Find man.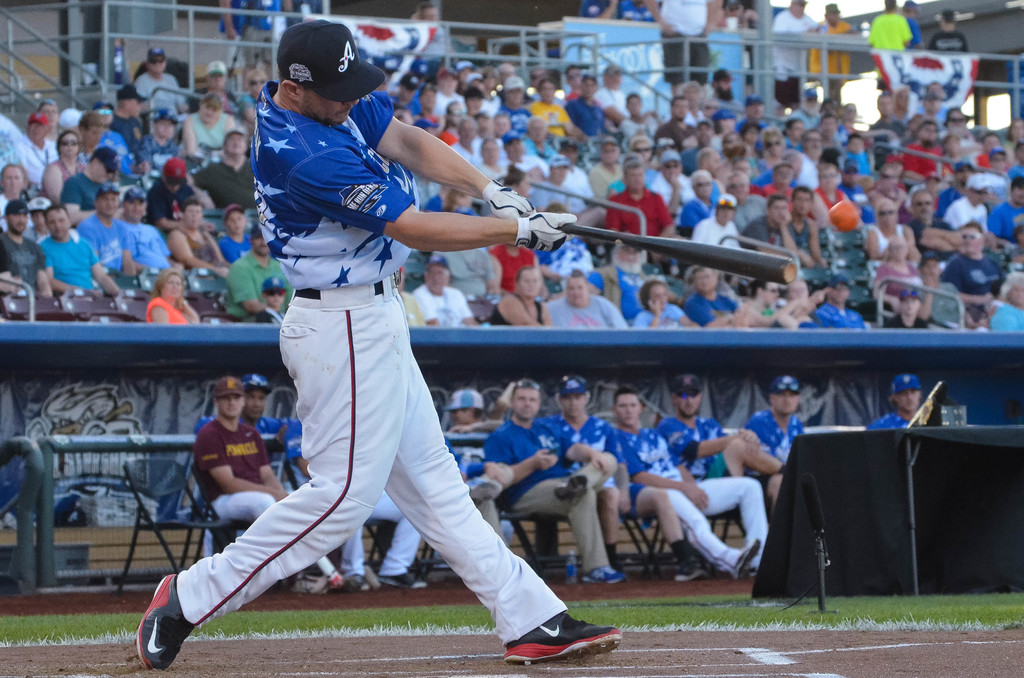
bbox=[746, 375, 806, 467].
